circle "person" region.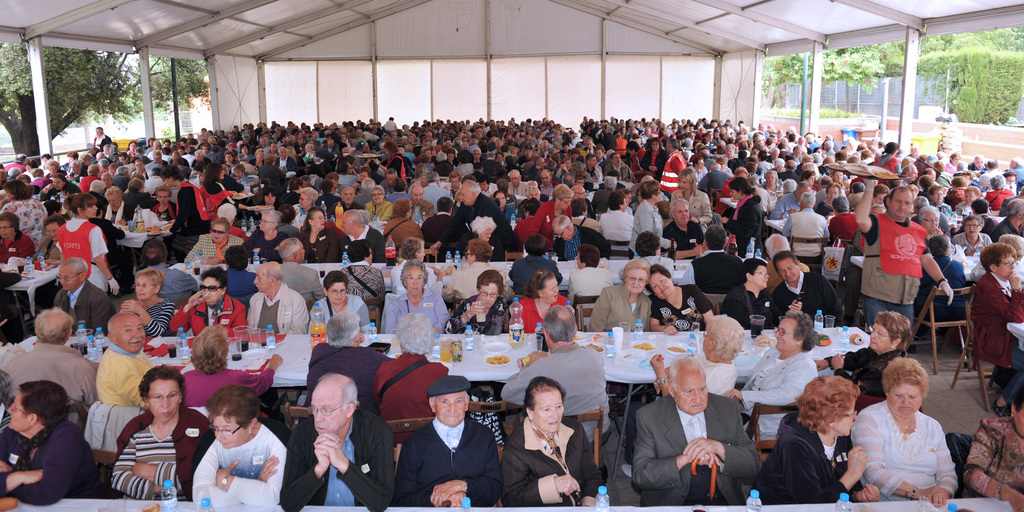
Region: <region>513, 273, 569, 333</region>.
